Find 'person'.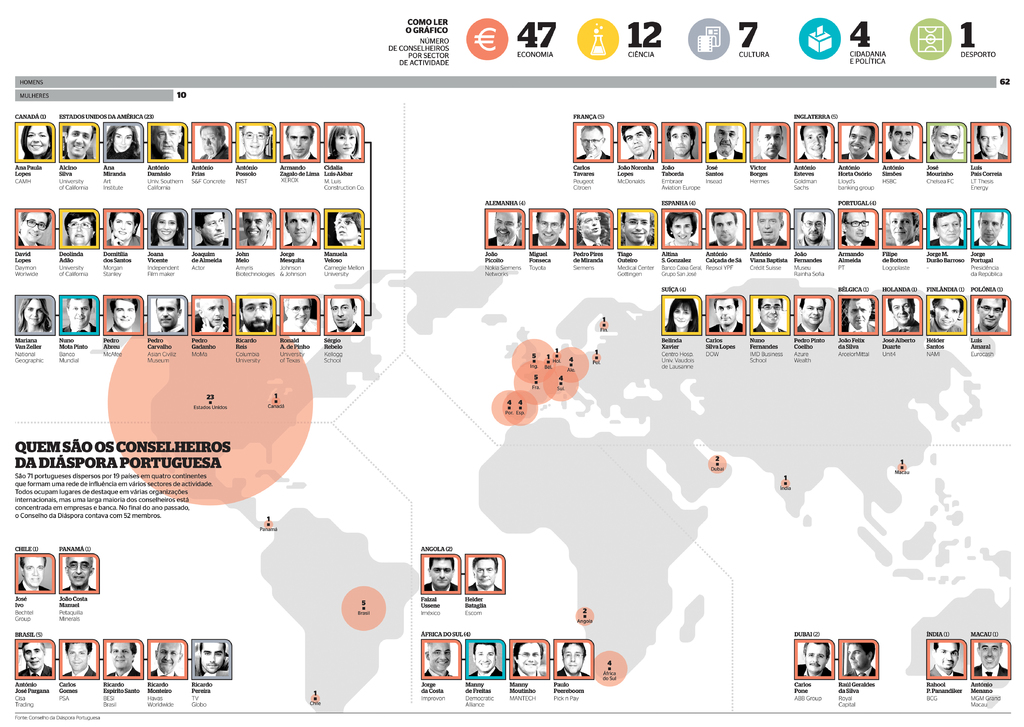
BBox(286, 213, 319, 249).
